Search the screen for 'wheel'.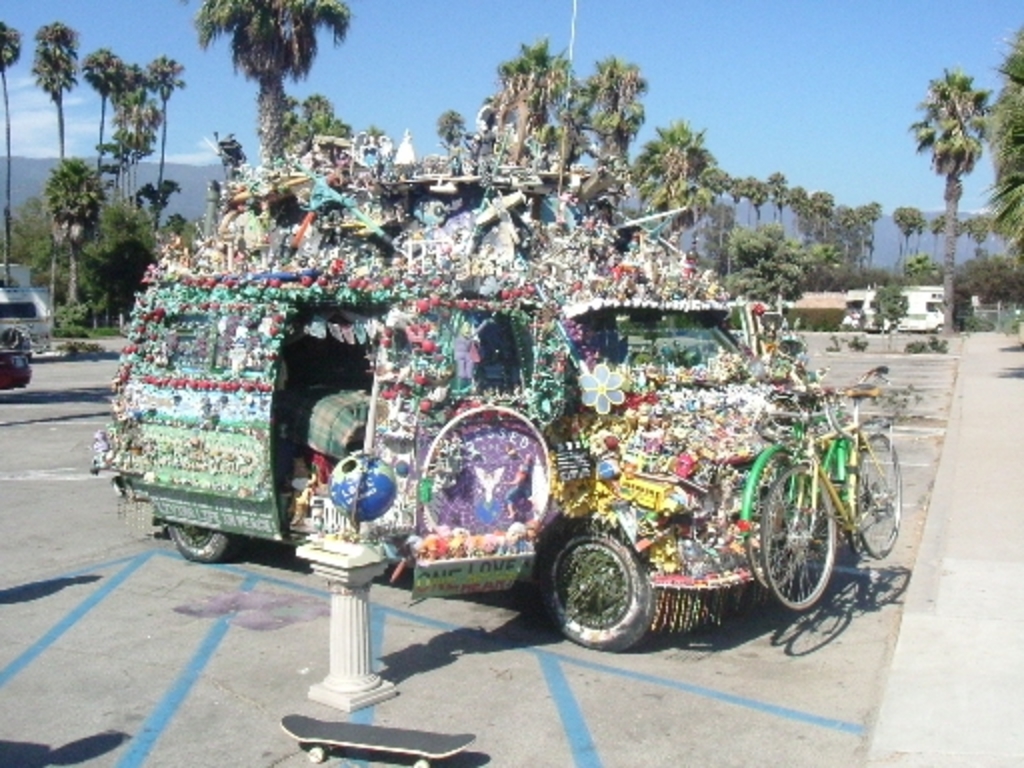
Found at left=844, top=434, right=902, bottom=556.
